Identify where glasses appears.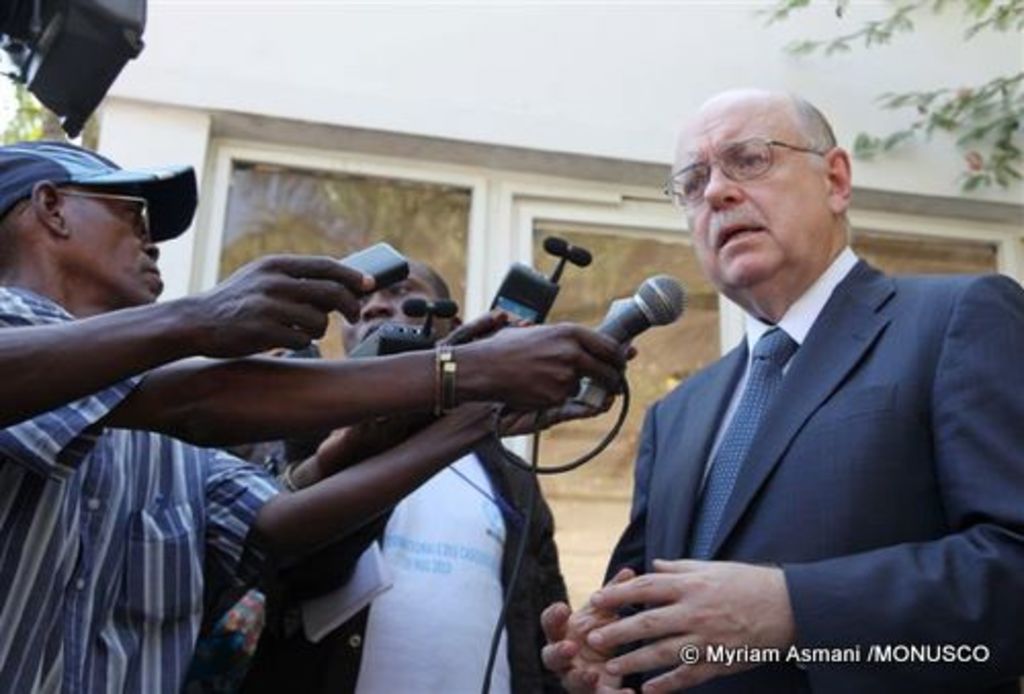
Appears at pyautogui.locateOnScreen(655, 135, 829, 215).
